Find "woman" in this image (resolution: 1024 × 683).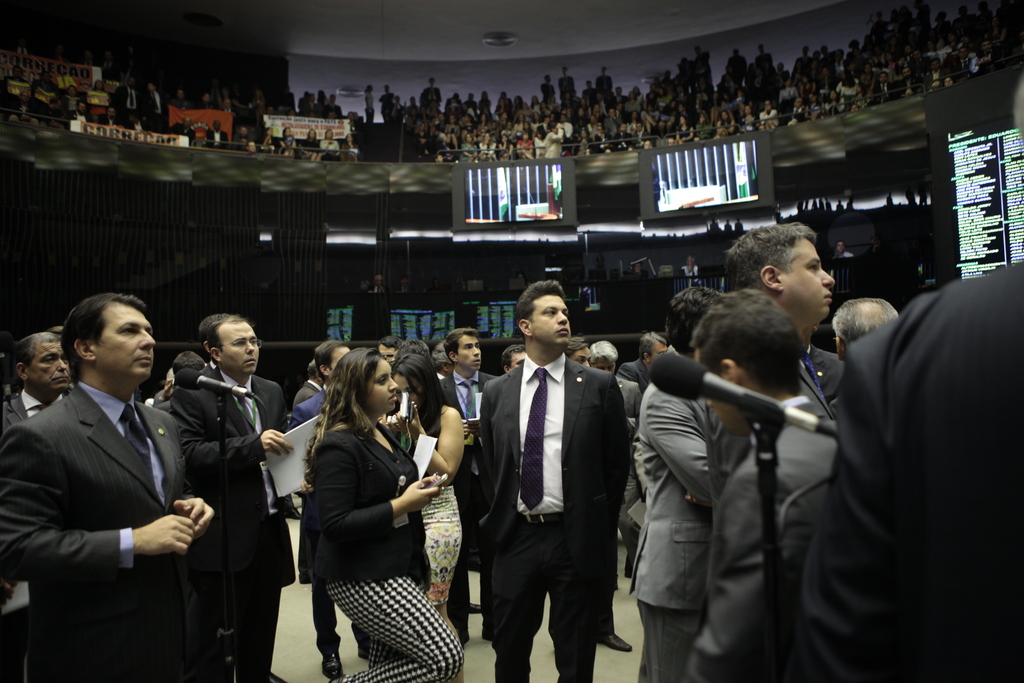
region(547, 123, 568, 152).
